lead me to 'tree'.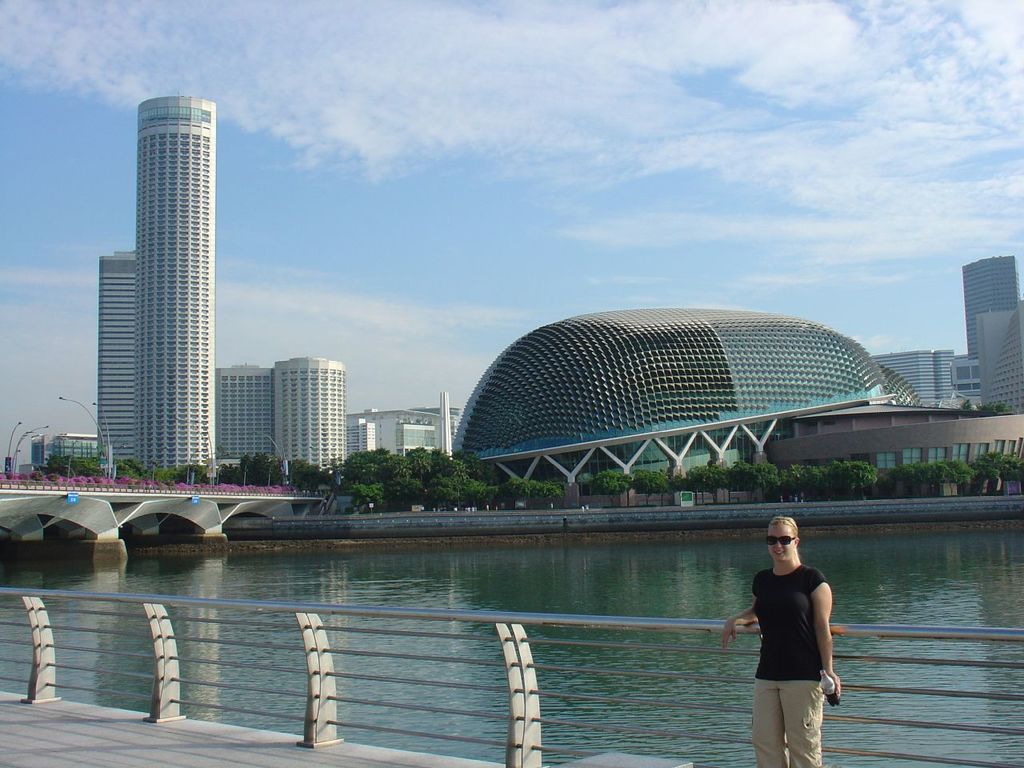
Lead to 430 451 448 478.
